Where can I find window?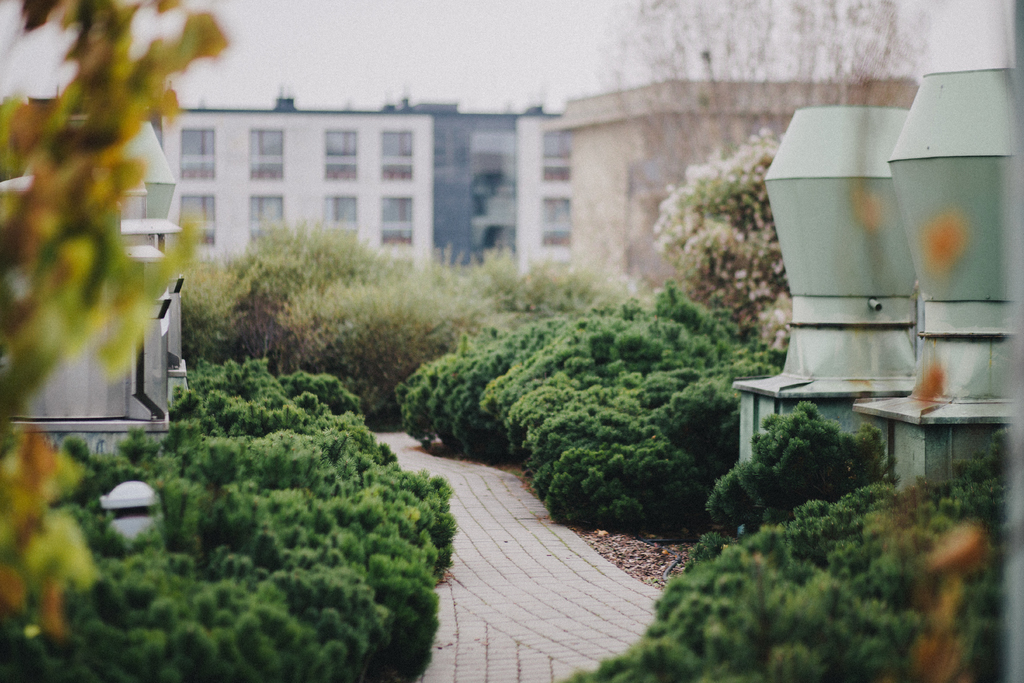
You can find it at <region>542, 131, 575, 182</region>.
